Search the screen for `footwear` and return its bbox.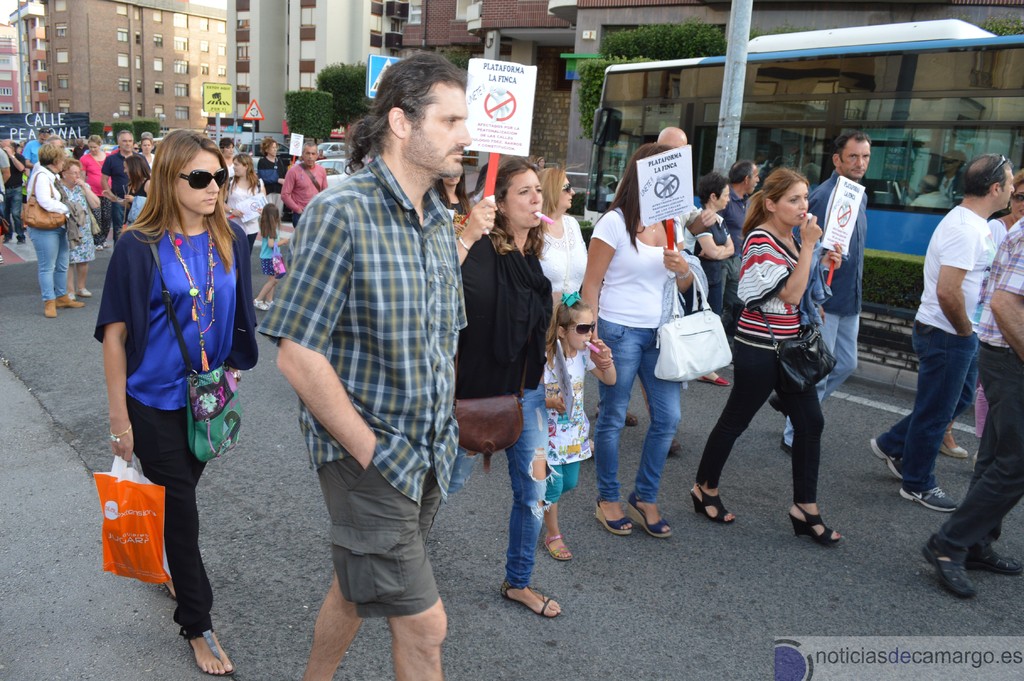
Found: x1=67 y1=290 x2=76 y2=299.
